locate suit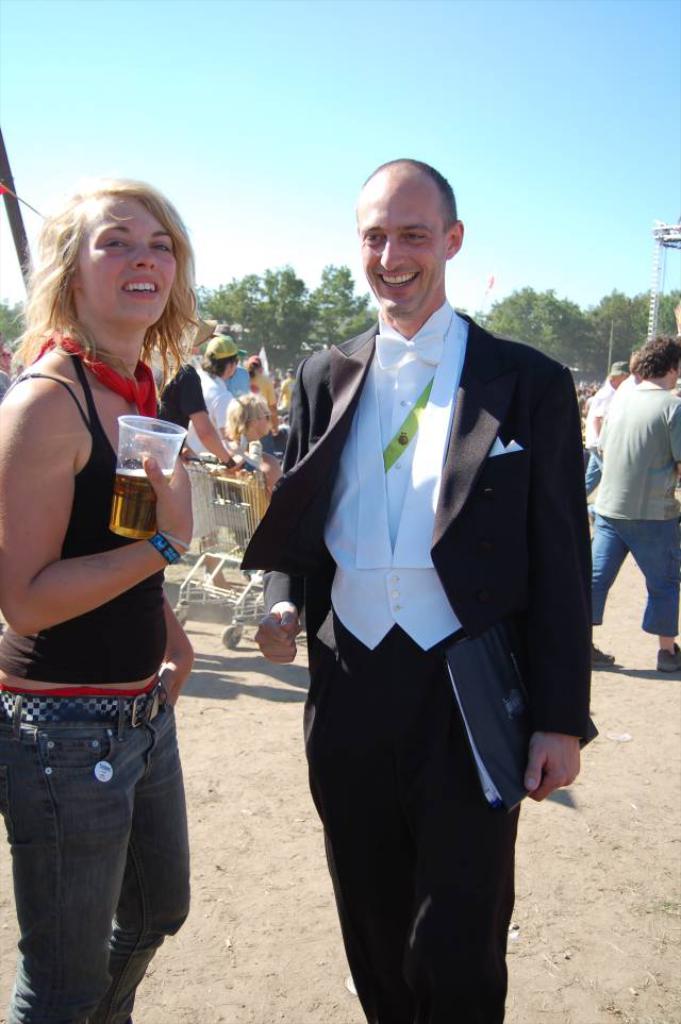
detection(310, 255, 615, 909)
